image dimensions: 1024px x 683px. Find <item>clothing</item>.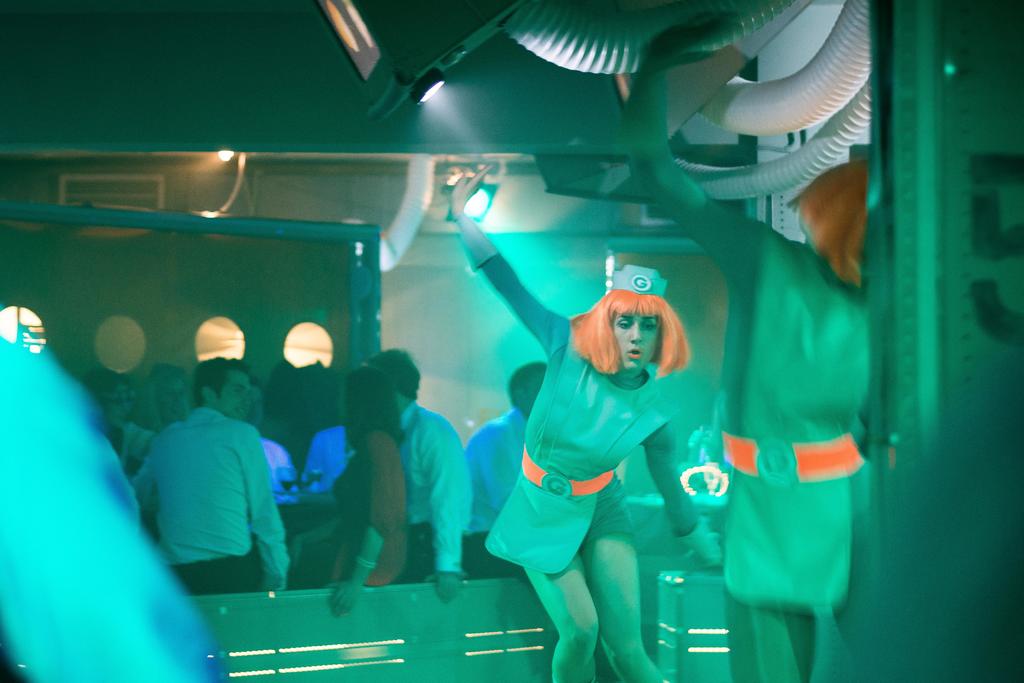
(left=481, top=365, right=679, bottom=588).
